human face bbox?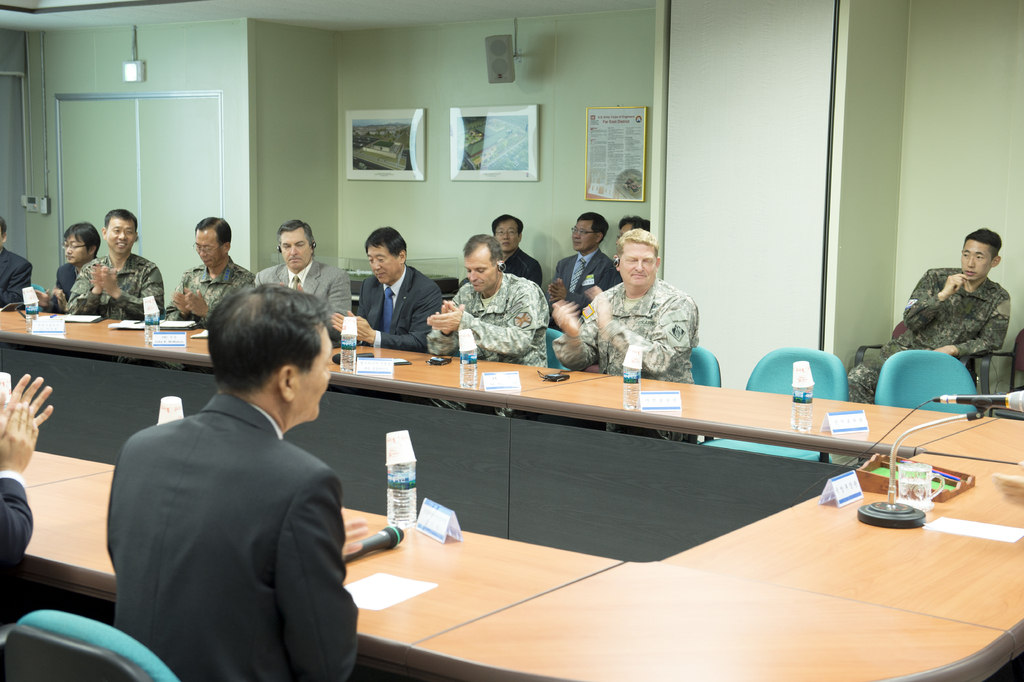
<box>103,219,134,256</box>
